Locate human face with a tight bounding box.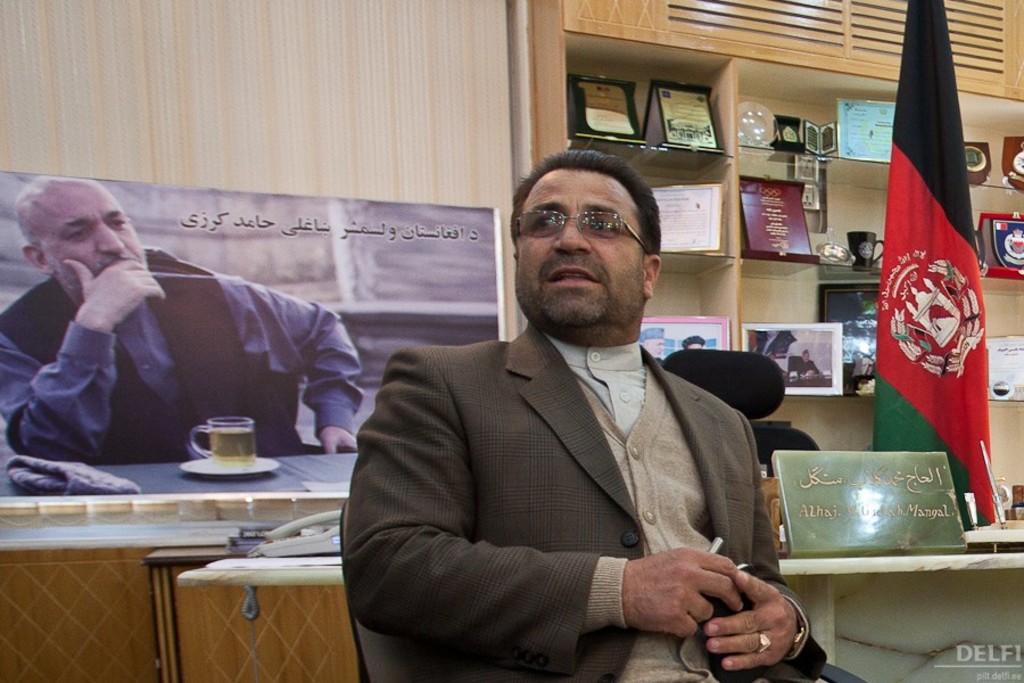
515 171 639 320.
